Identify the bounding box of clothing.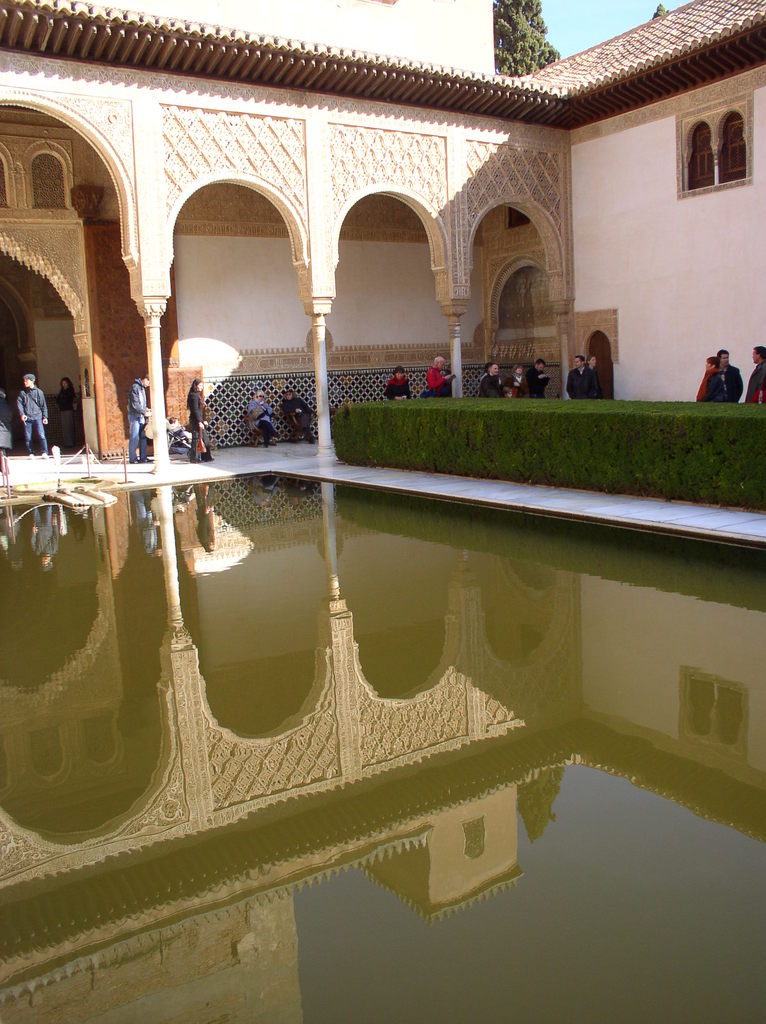
(184,385,213,451).
